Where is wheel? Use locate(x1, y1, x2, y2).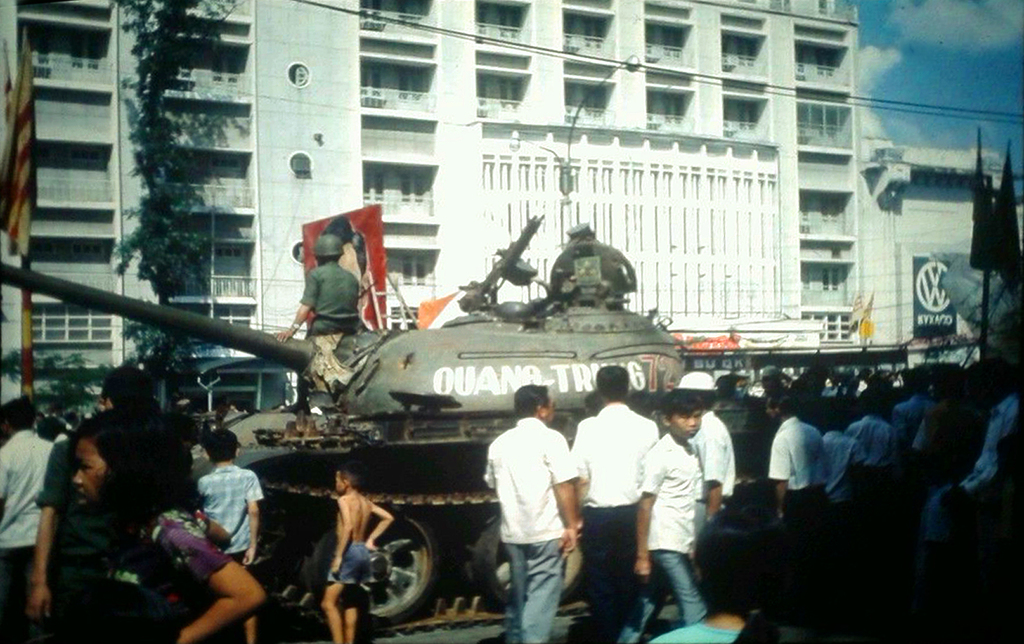
locate(468, 509, 519, 604).
